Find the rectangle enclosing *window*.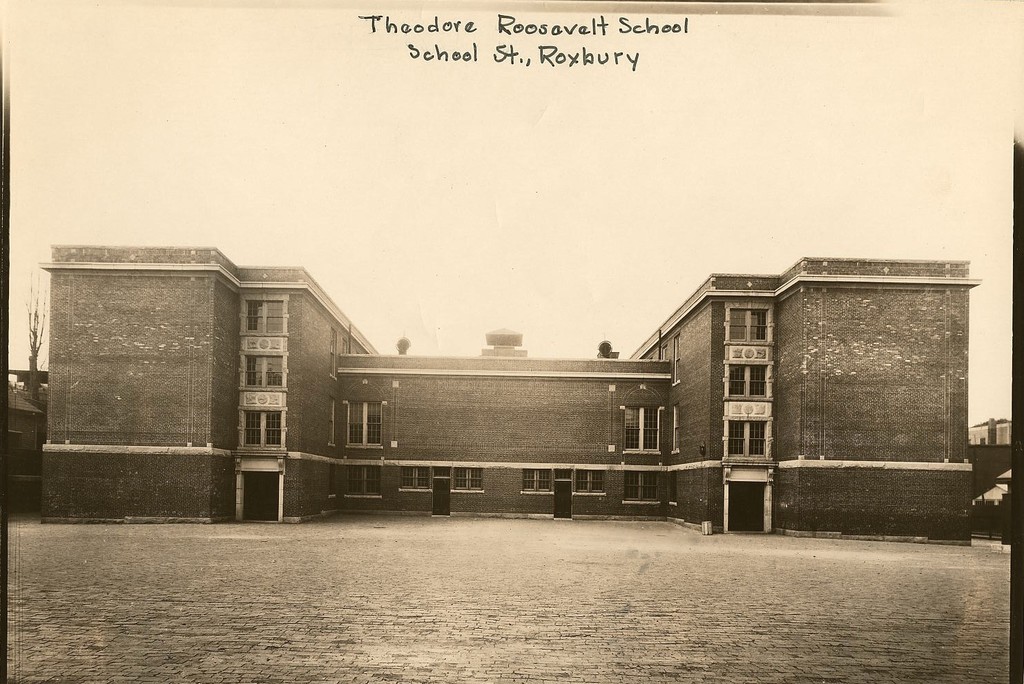
<bbox>327, 399, 335, 447</bbox>.
